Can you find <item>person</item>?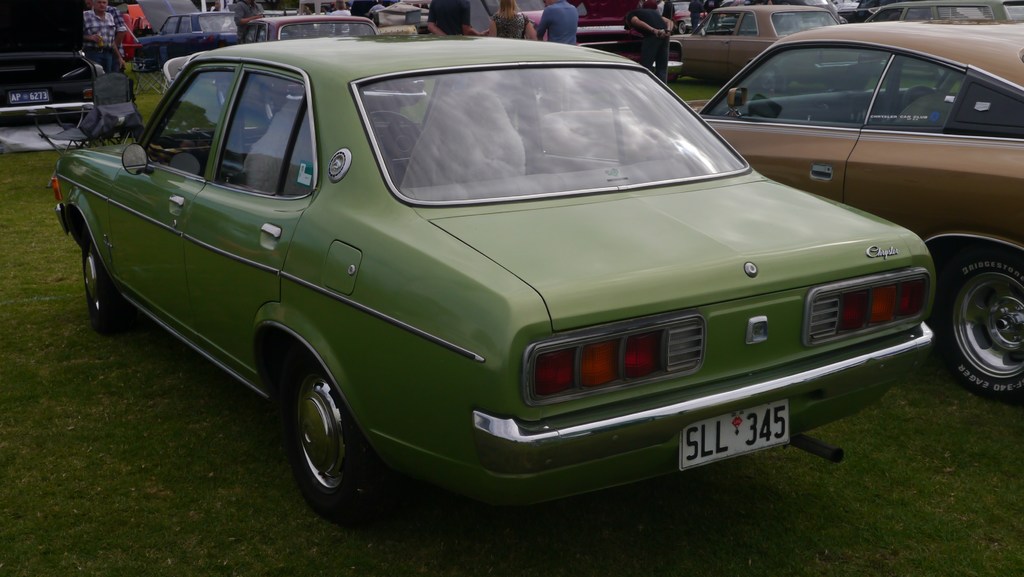
Yes, bounding box: l=621, t=6, r=675, b=88.
